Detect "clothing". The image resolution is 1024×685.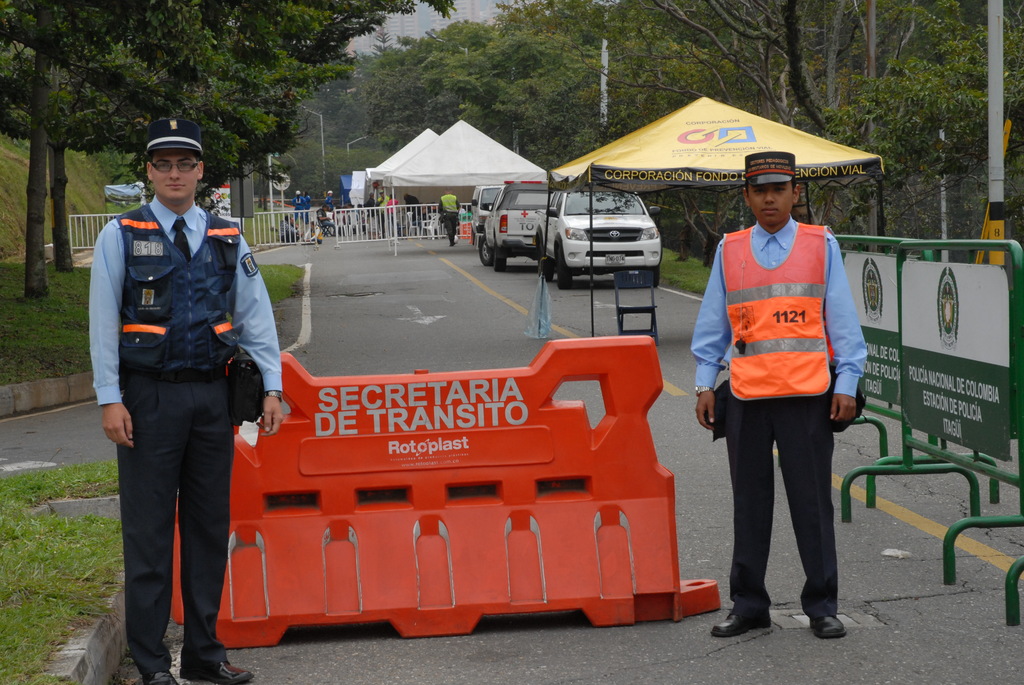
(286,190,307,230).
